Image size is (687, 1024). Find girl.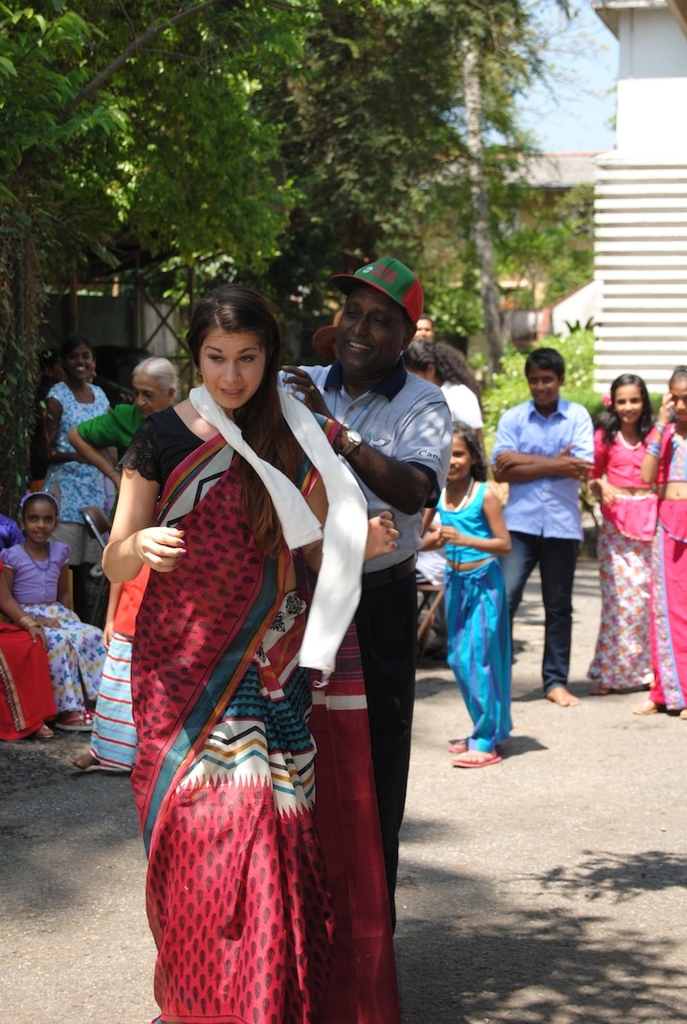
rect(641, 367, 686, 712).
